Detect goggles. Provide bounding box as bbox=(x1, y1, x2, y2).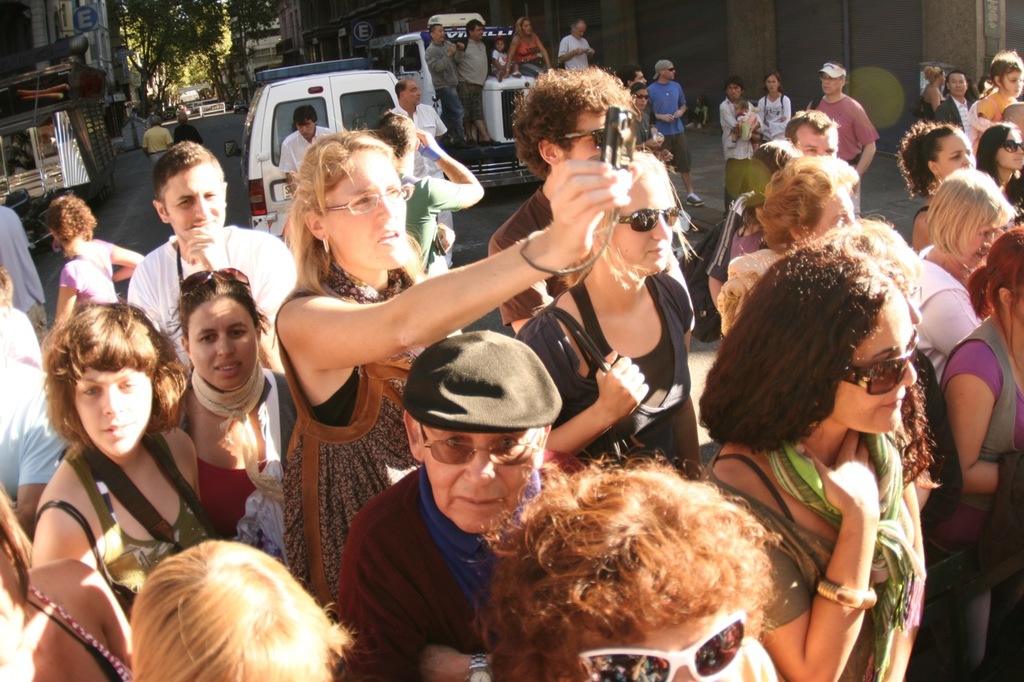
bbox=(842, 349, 919, 407).
